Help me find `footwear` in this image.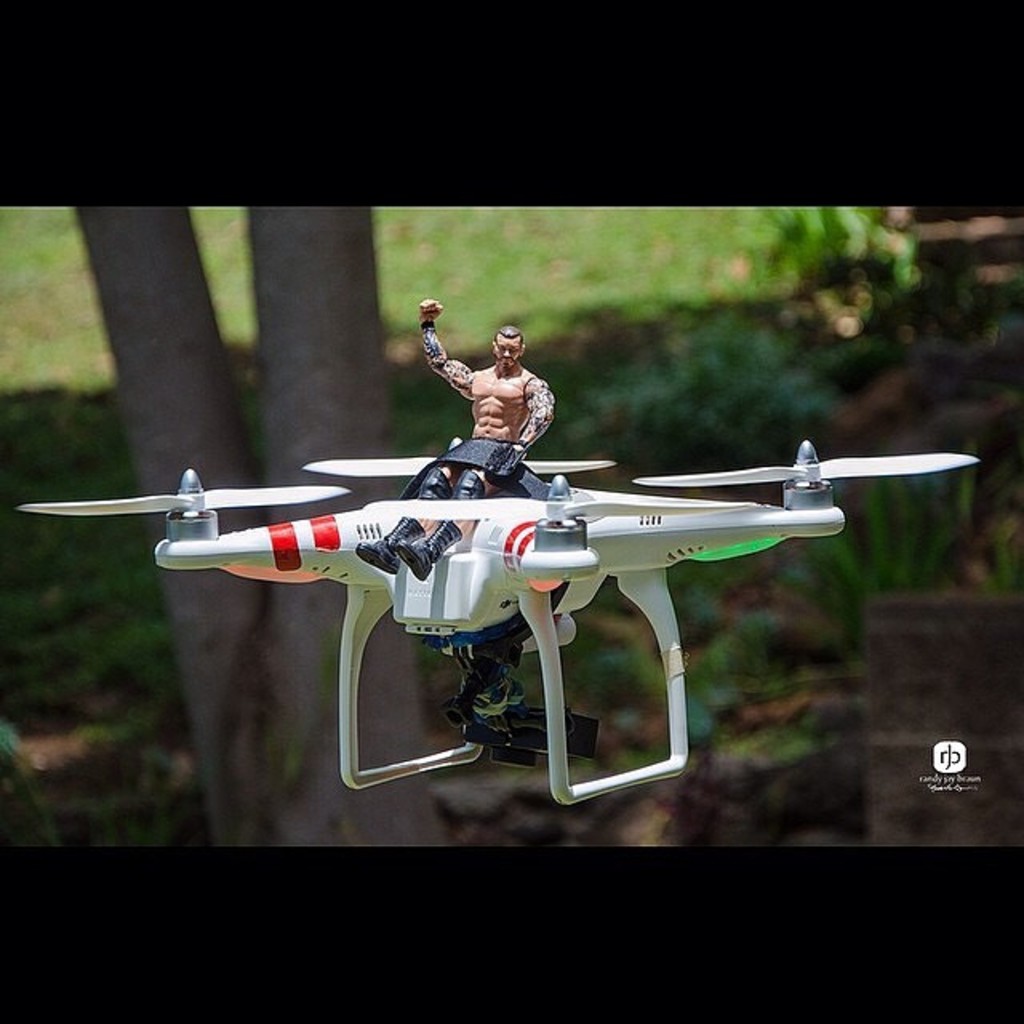
Found it: (400, 517, 467, 586).
